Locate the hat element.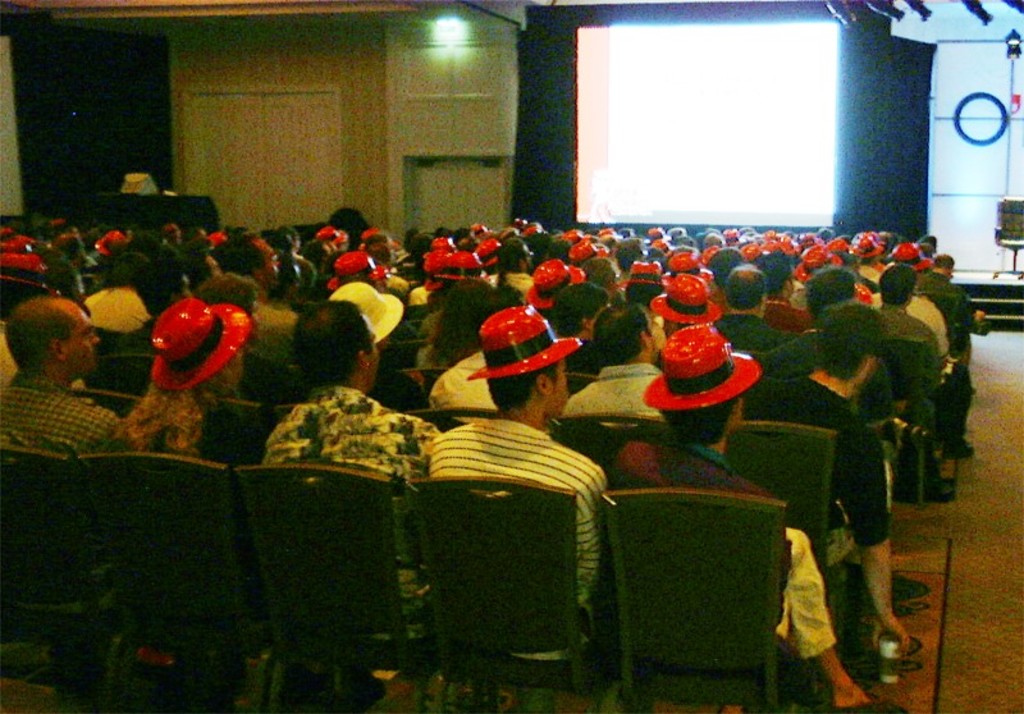
Element bbox: region(150, 298, 252, 388).
